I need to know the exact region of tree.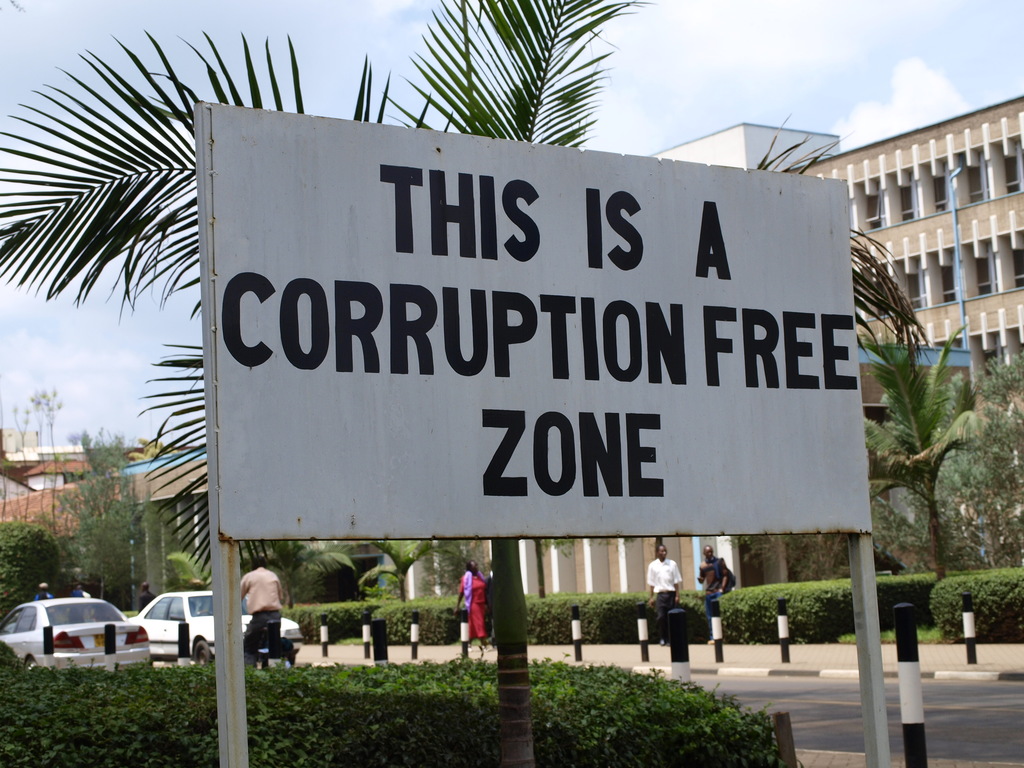
Region: (865,332,977,598).
